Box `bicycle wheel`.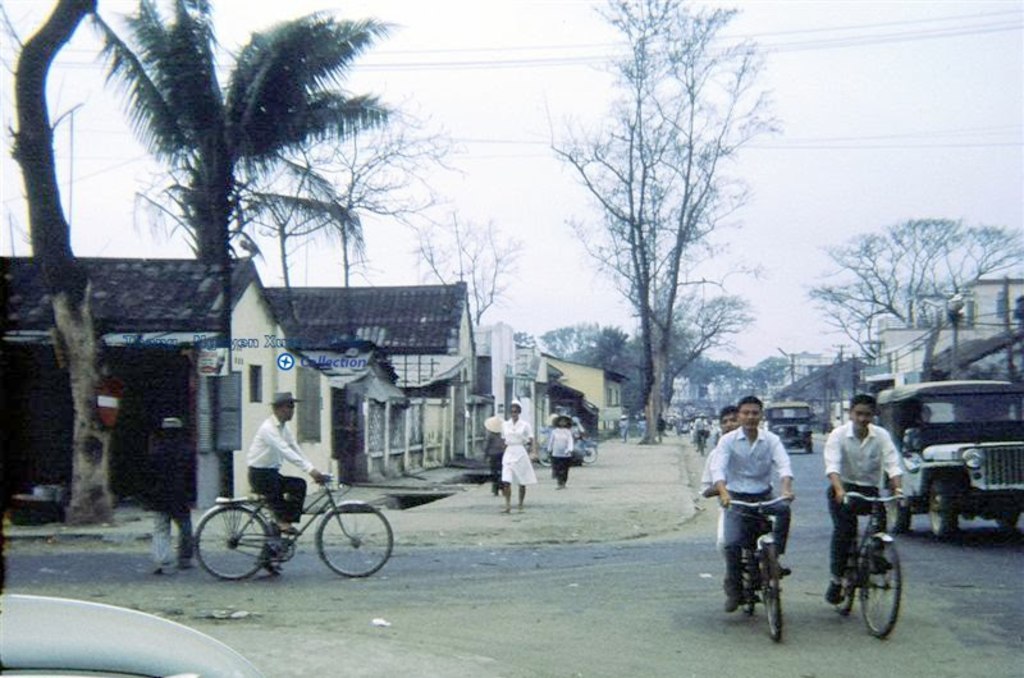
bbox=[579, 446, 599, 463].
